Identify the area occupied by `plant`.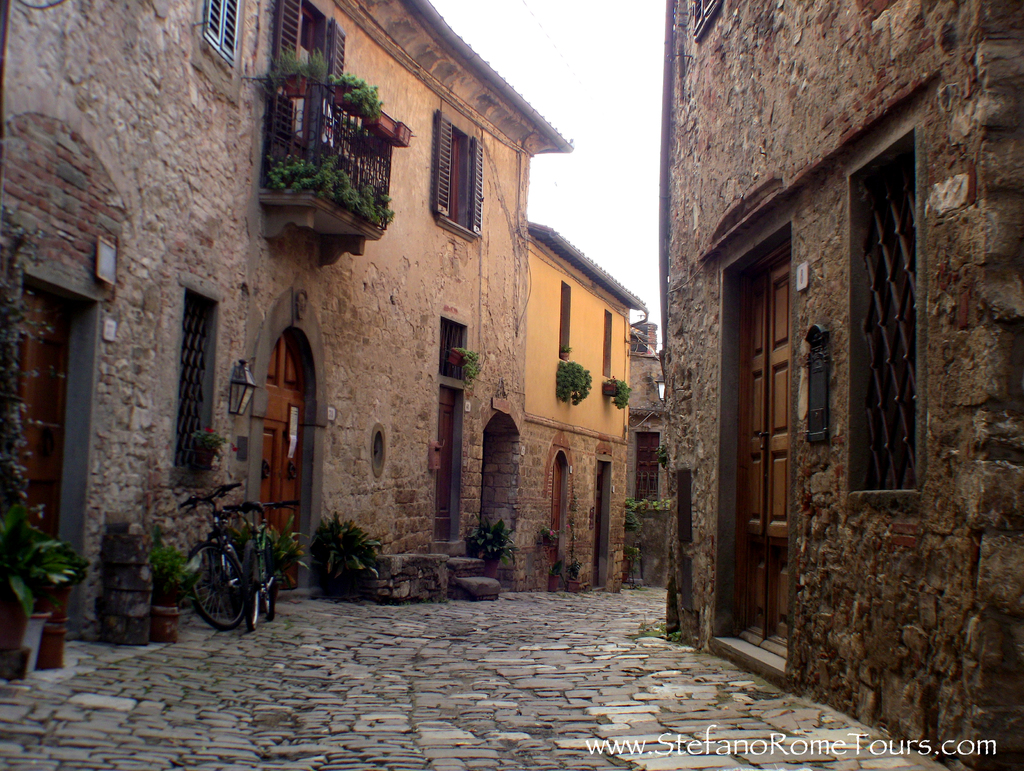
Area: select_region(148, 519, 191, 591).
